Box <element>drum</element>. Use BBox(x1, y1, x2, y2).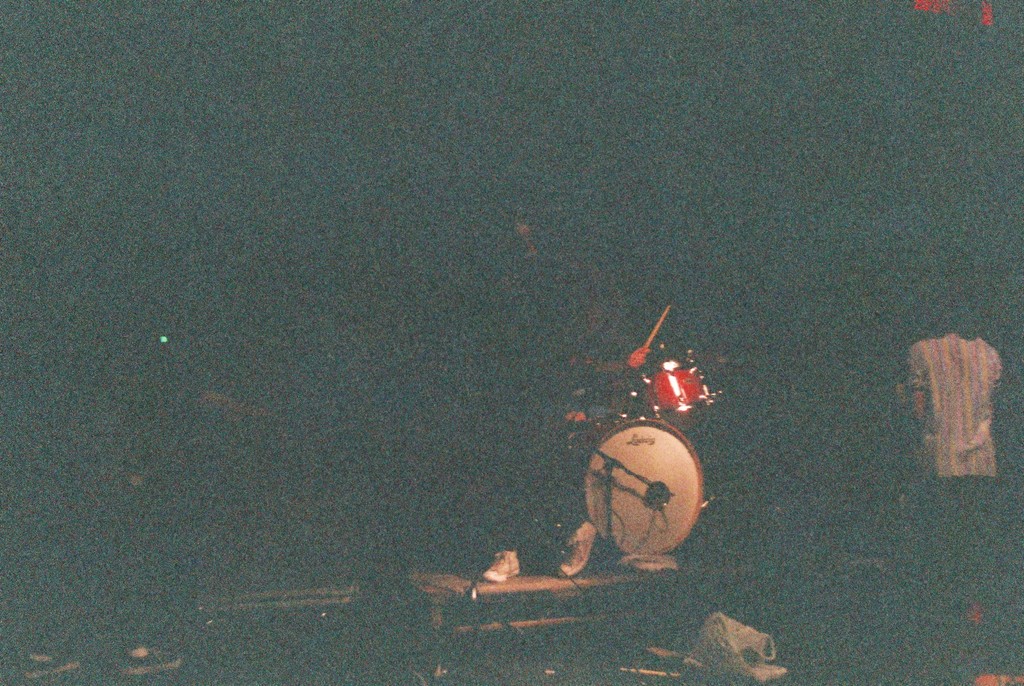
BBox(620, 347, 721, 421).
